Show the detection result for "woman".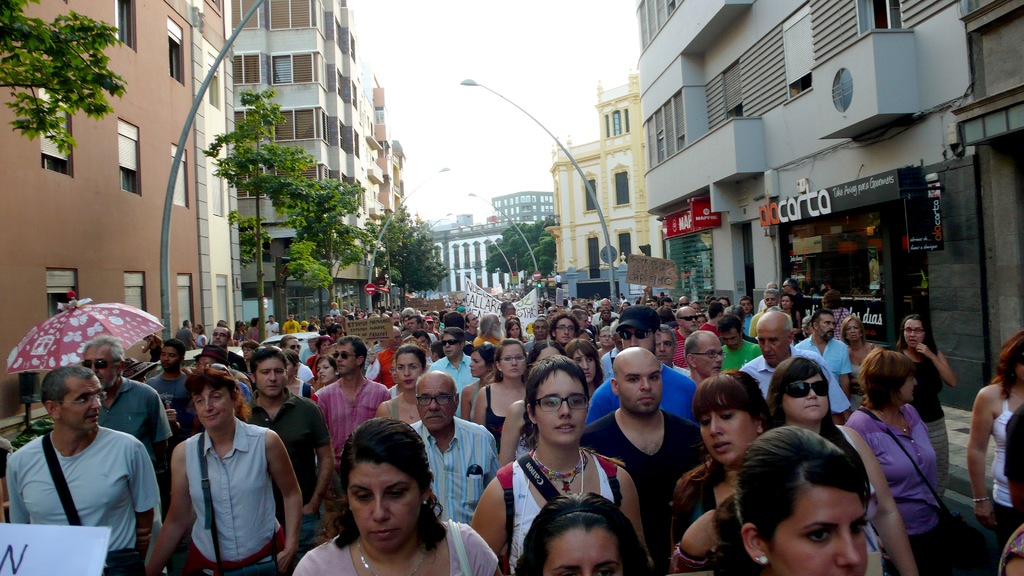
left=147, top=365, right=301, bottom=575.
